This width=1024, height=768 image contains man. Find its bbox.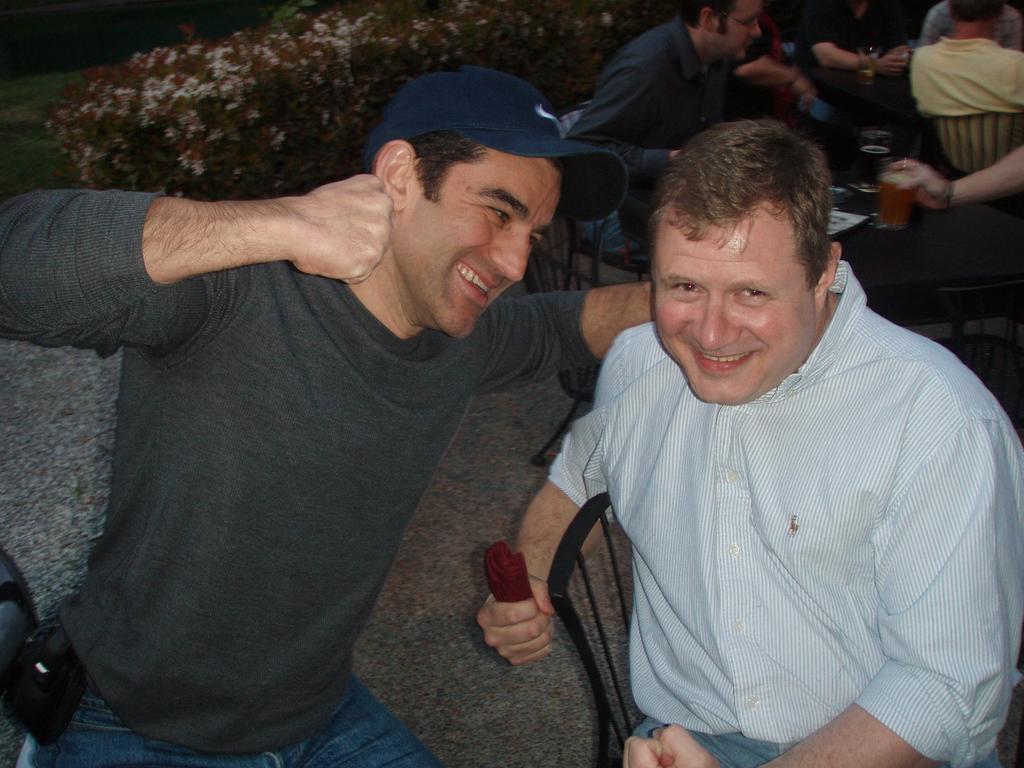
(x1=906, y1=0, x2=1023, y2=173).
